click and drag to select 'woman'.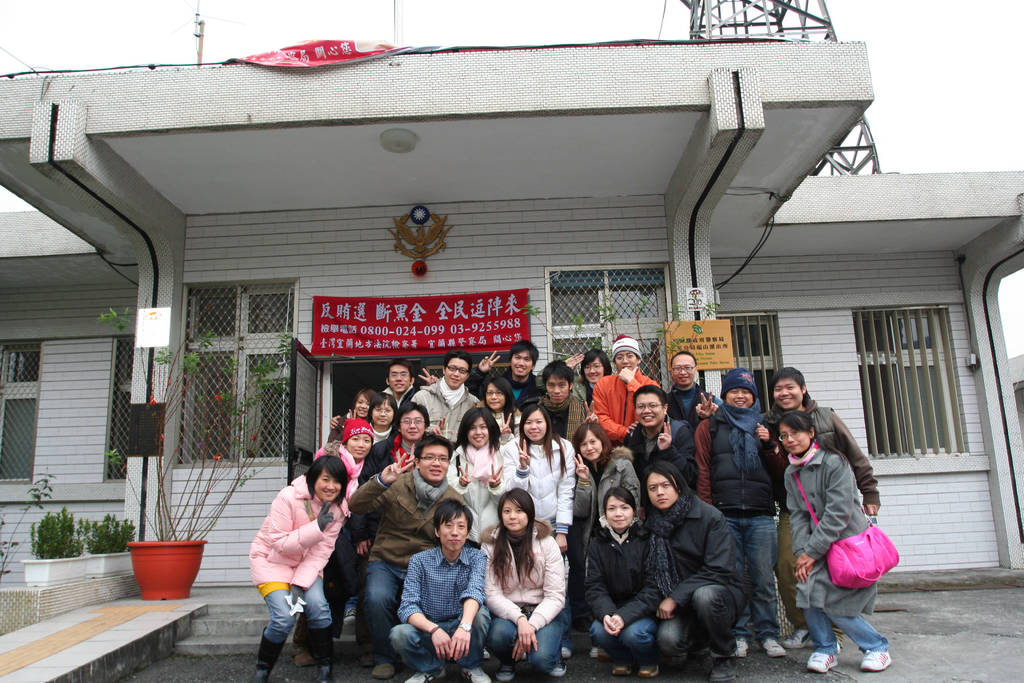
Selection: pyautogui.locateOnScreen(492, 397, 576, 559).
